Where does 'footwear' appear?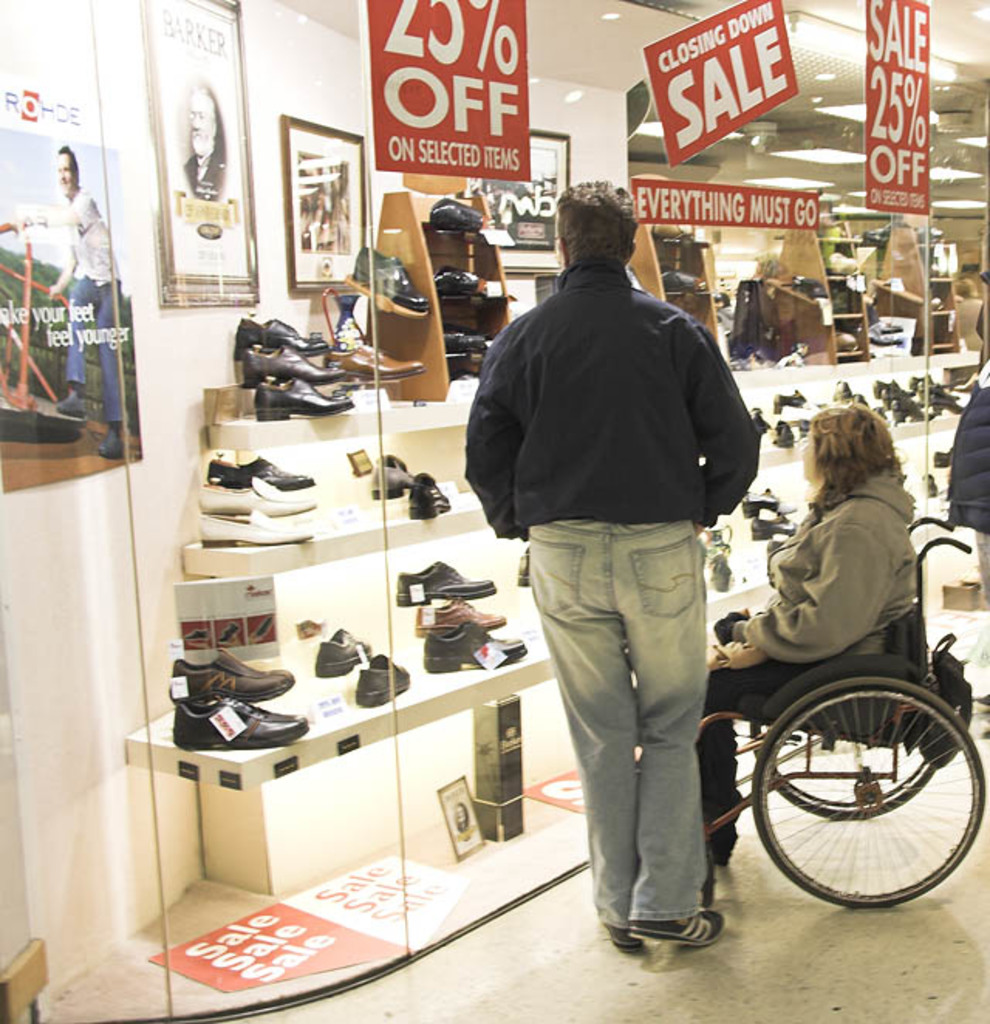
Appears at [x1=773, y1=419, x2=797, y2=449].
